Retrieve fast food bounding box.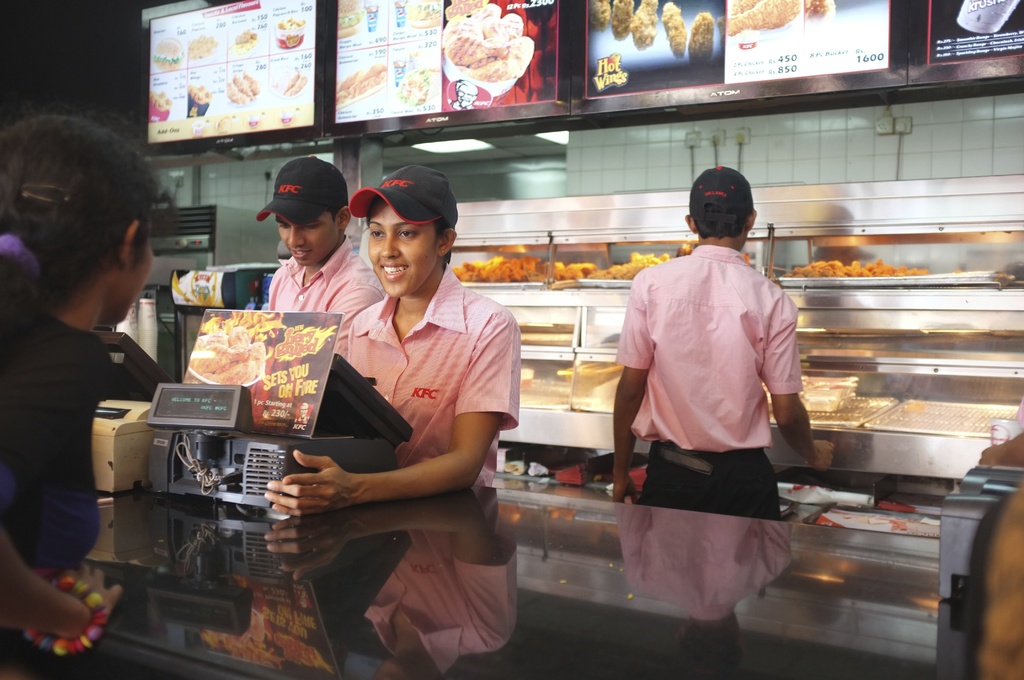
Bounding box: 275:25:305:51.
